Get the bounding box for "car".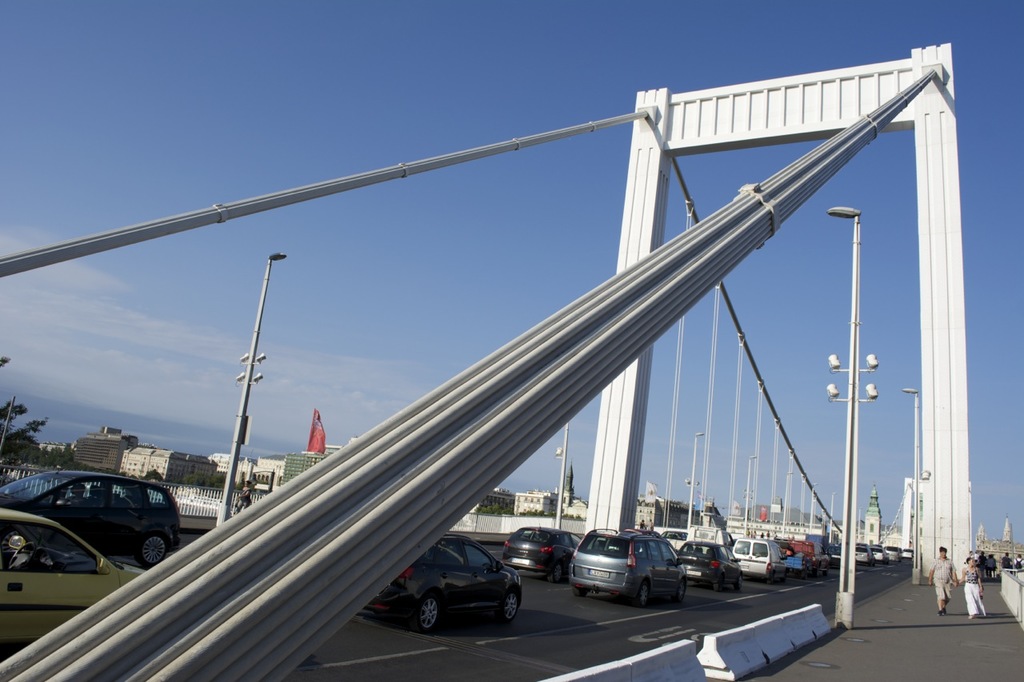
[502, 531, 582, 585].
